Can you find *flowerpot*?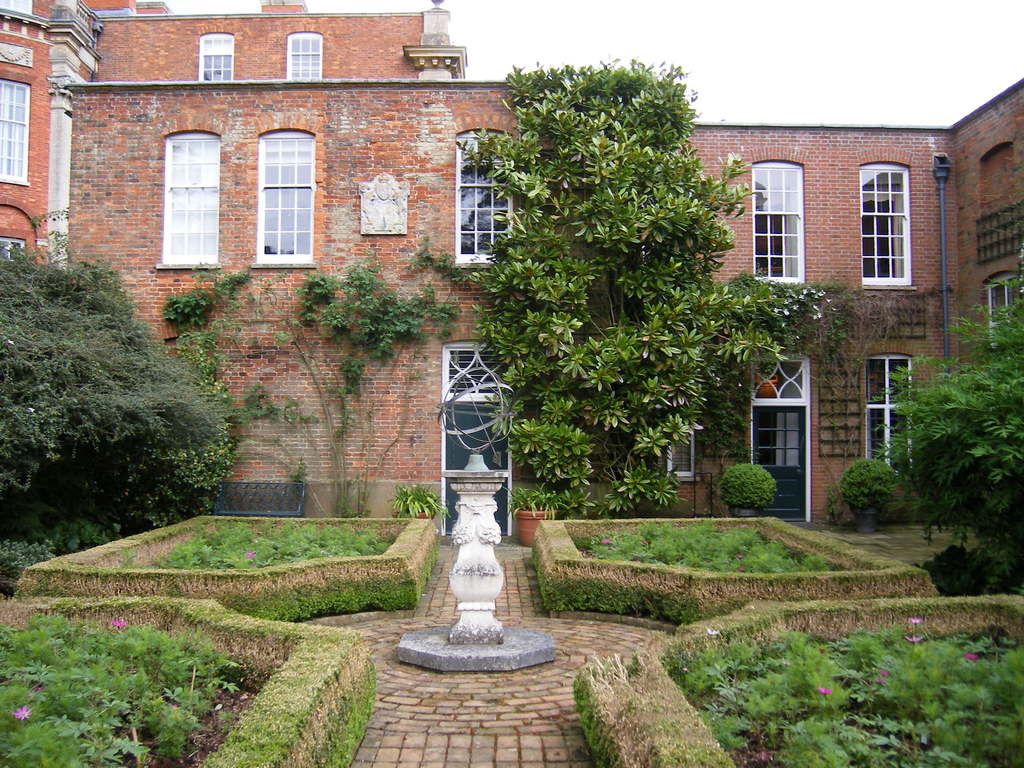
Yes, bounding box: 726:500:763:518.
